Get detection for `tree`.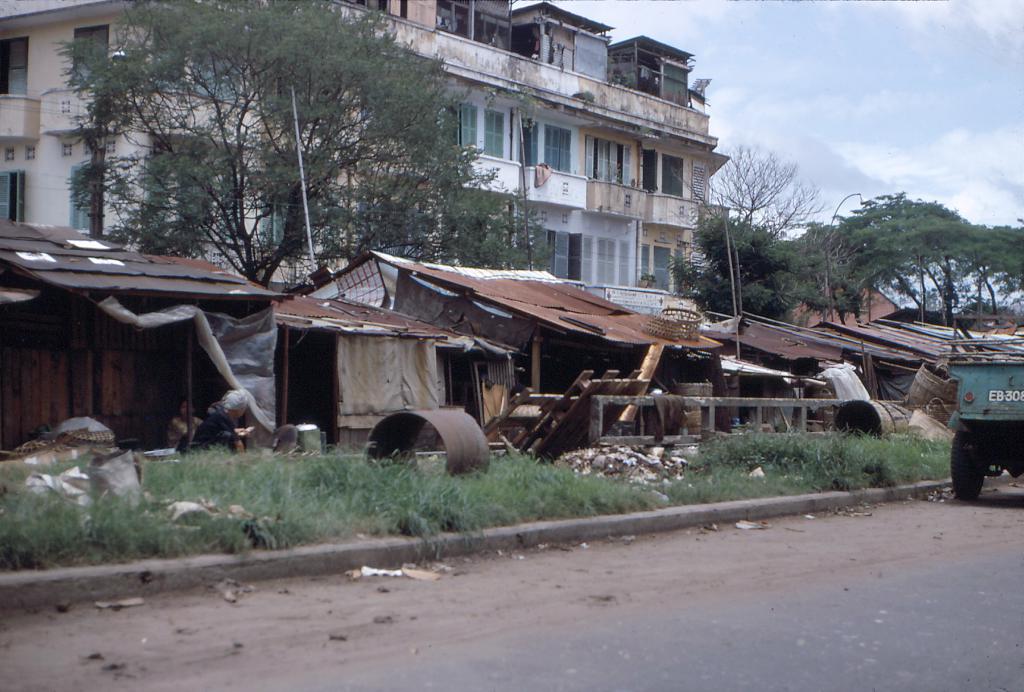
Detection: 49 32 522 293.
